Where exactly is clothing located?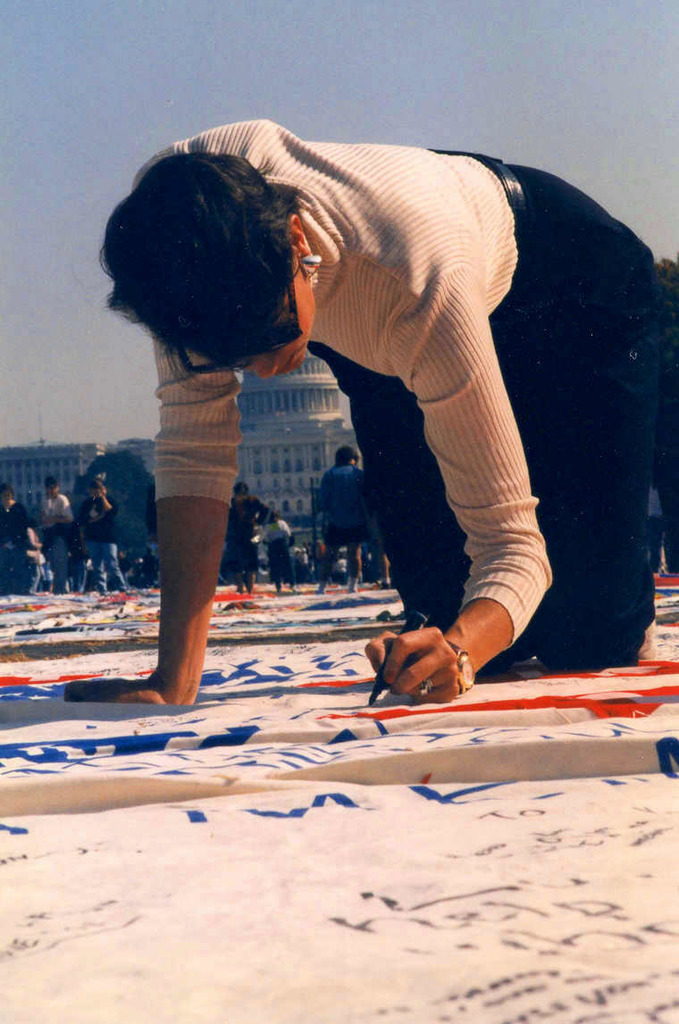
Its bounding box is <bbox>113, 137, 629, 715</bbox>.
